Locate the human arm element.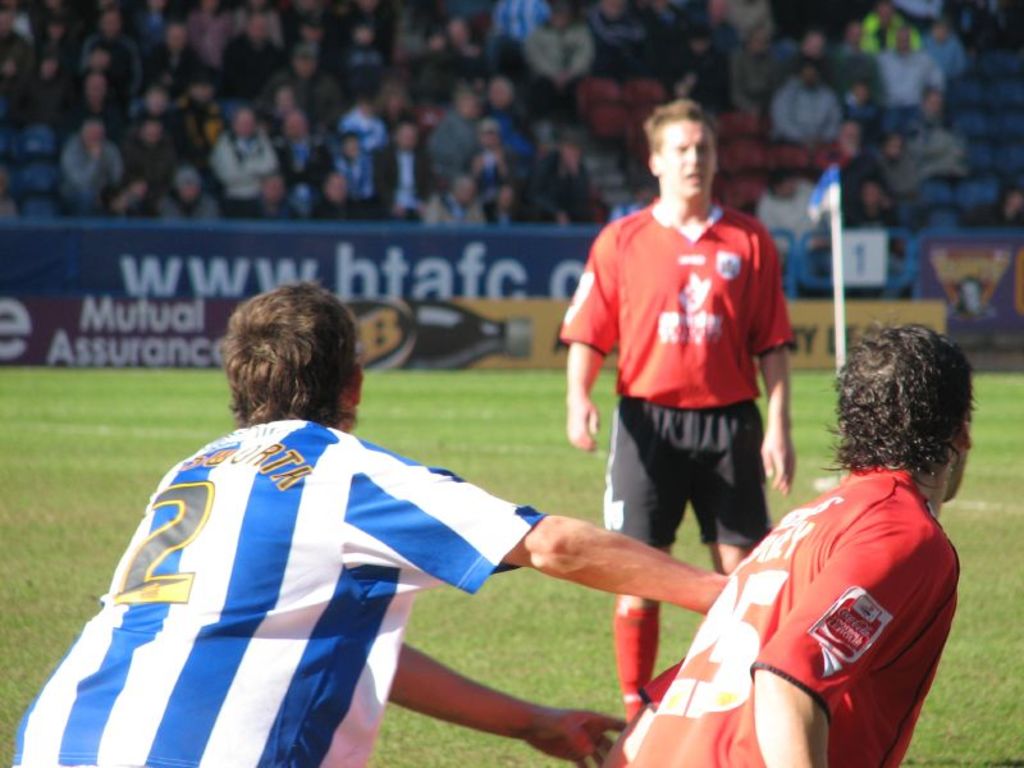
Element bbox: {"left": 582, "top": 174, "right": 590, "bottom": 214}.
